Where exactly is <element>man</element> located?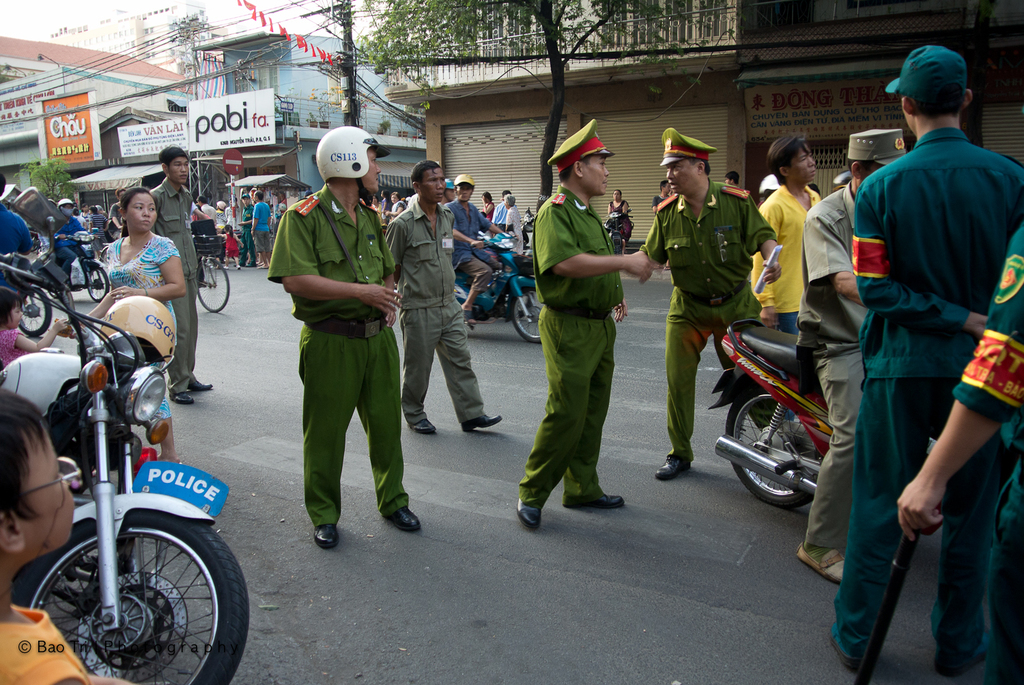
Its bounding box is (left=199, top=194, right=217, bottom=222).
